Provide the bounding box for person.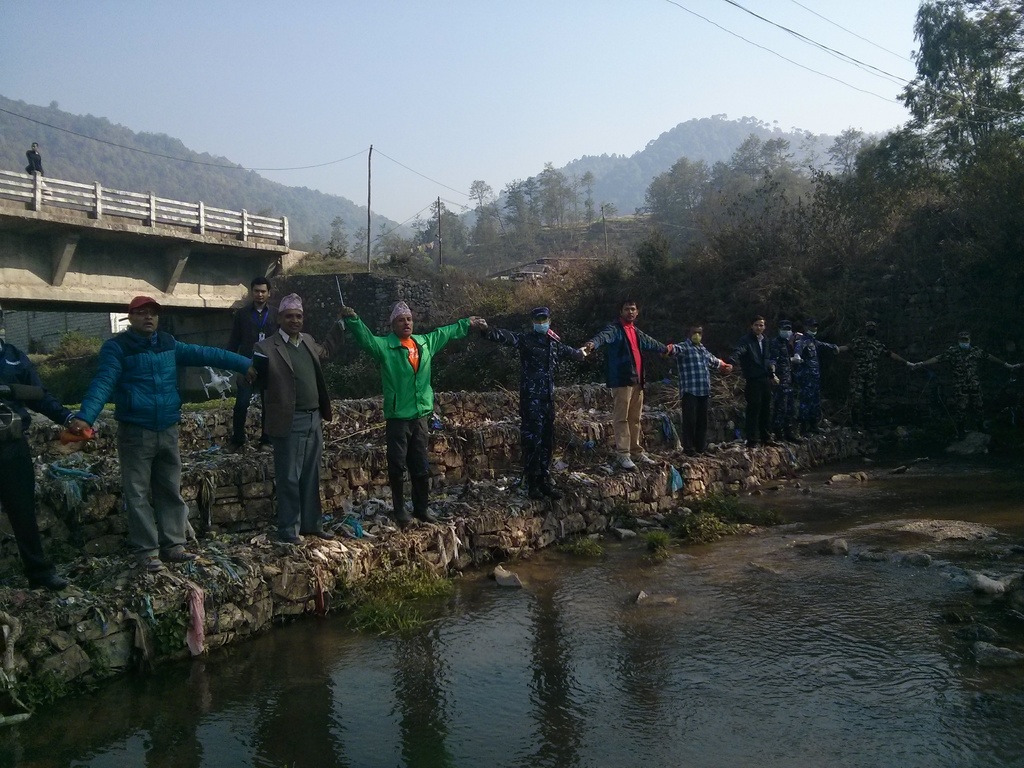
detection(664, 320, 726, 454).
